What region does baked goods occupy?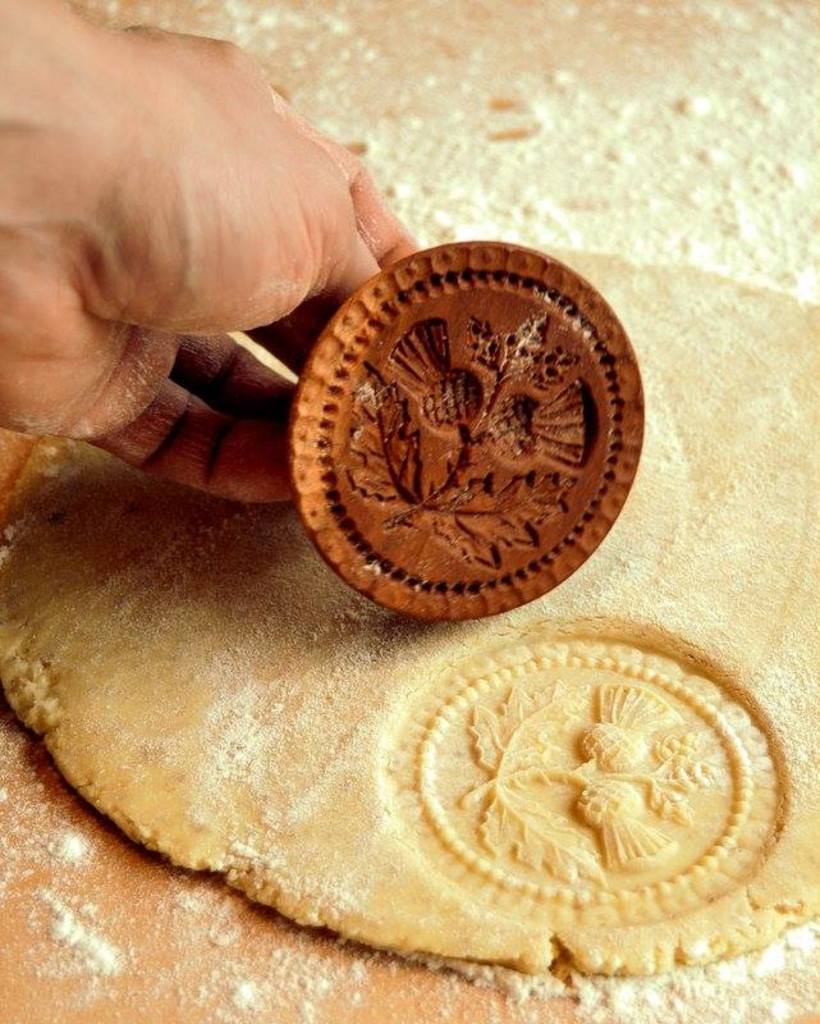
[289, 239, 647, 605].
